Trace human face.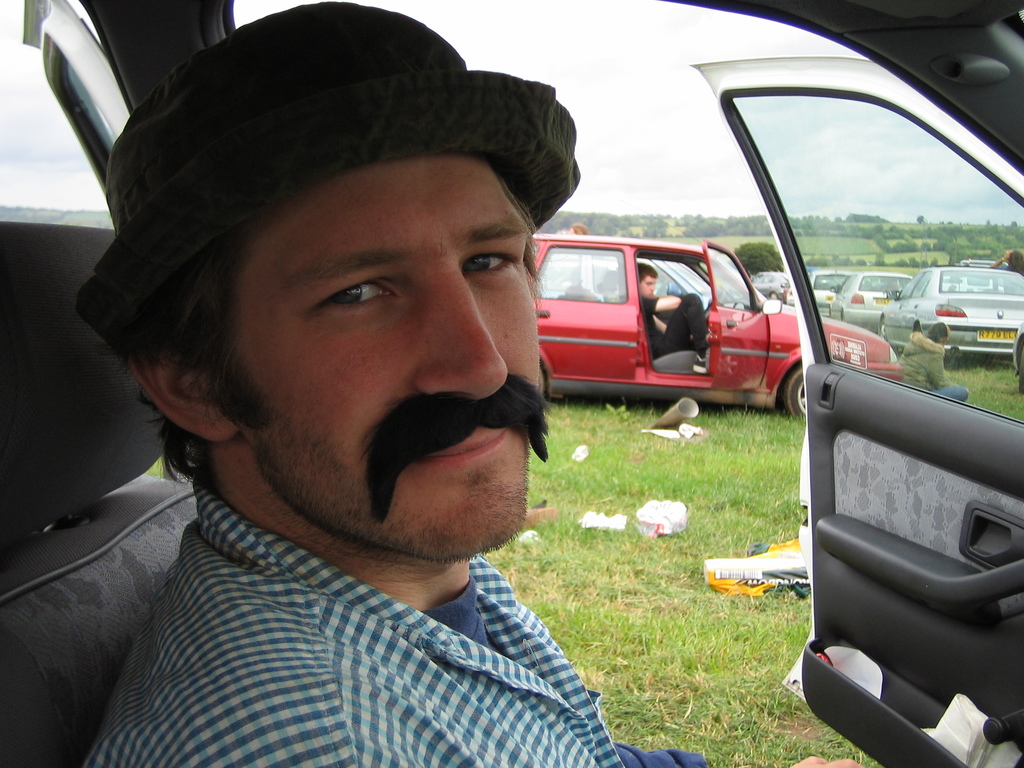
Traced to [left=641, top=273, right=652, bottom=294].
